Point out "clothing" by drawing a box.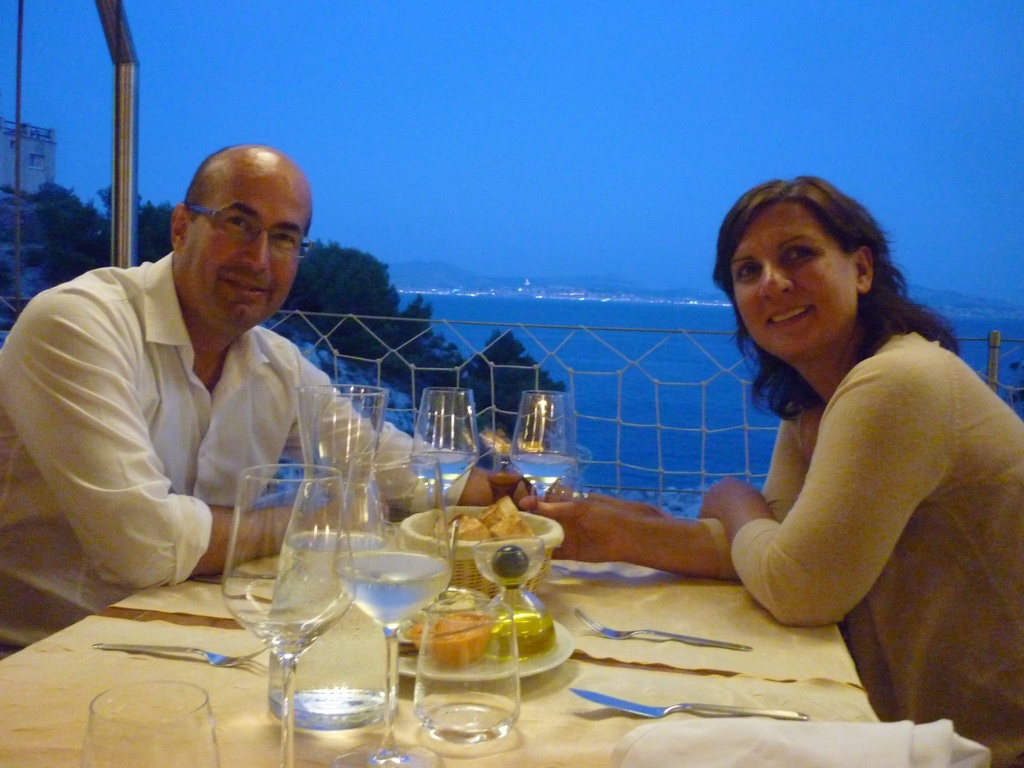
705:313:1023:767.
